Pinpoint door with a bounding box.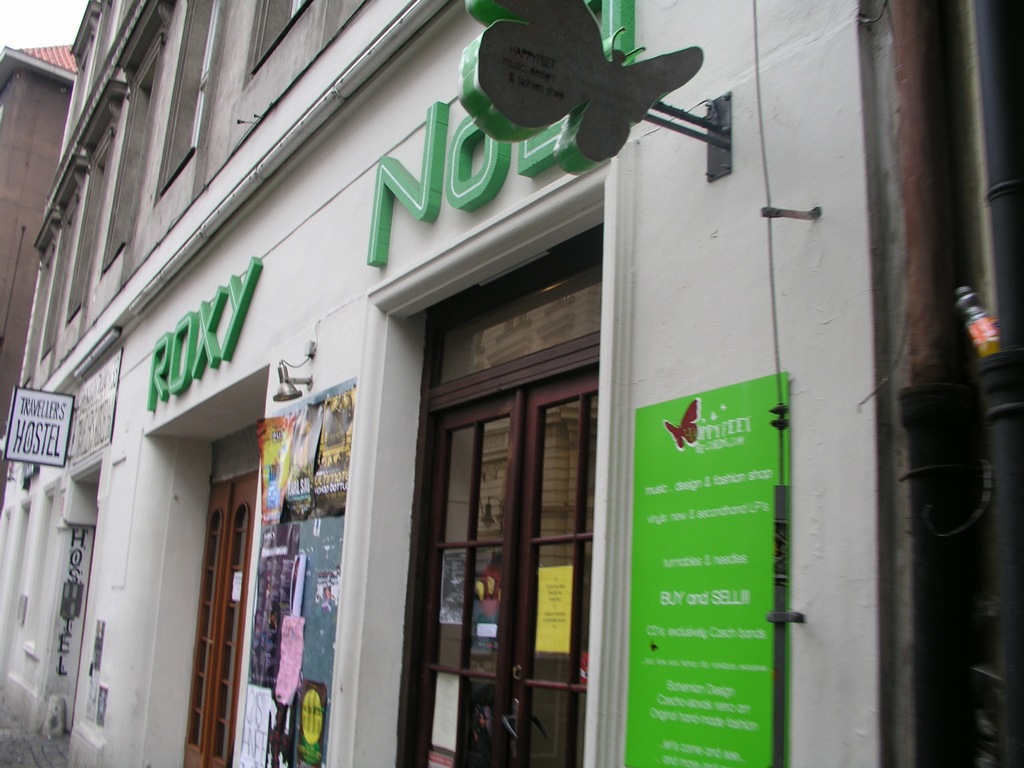
locate(434, 339, 604, 744).
